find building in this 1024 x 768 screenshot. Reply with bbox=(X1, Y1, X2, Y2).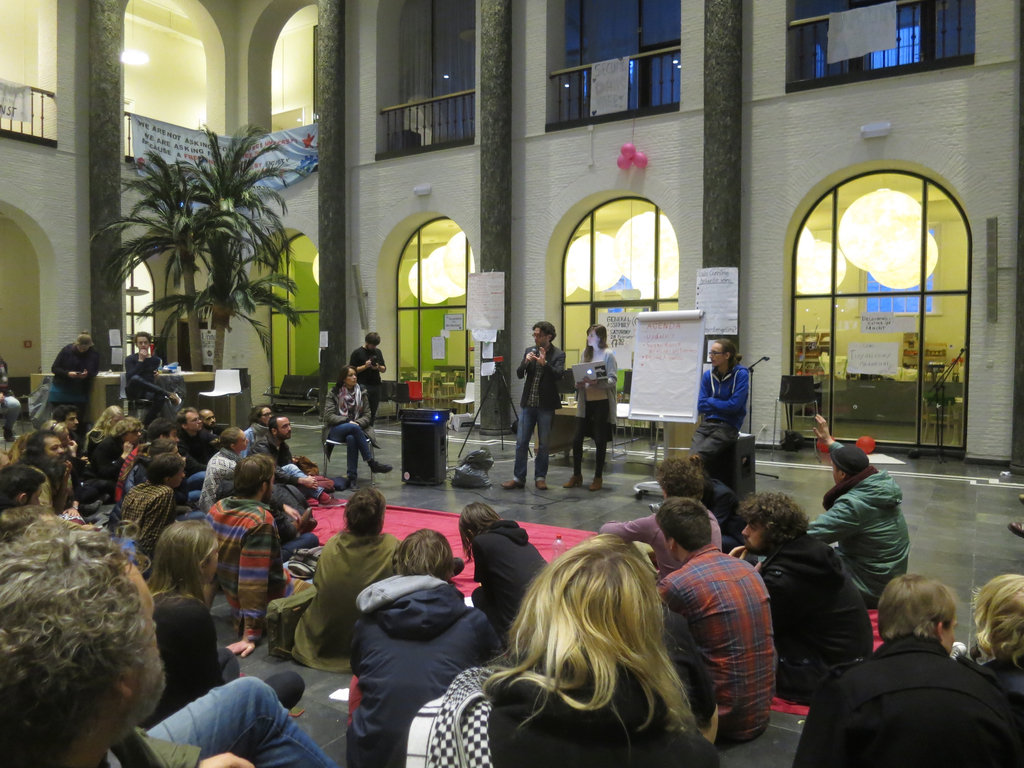
bbox=(0, 2, 1023, 767).
